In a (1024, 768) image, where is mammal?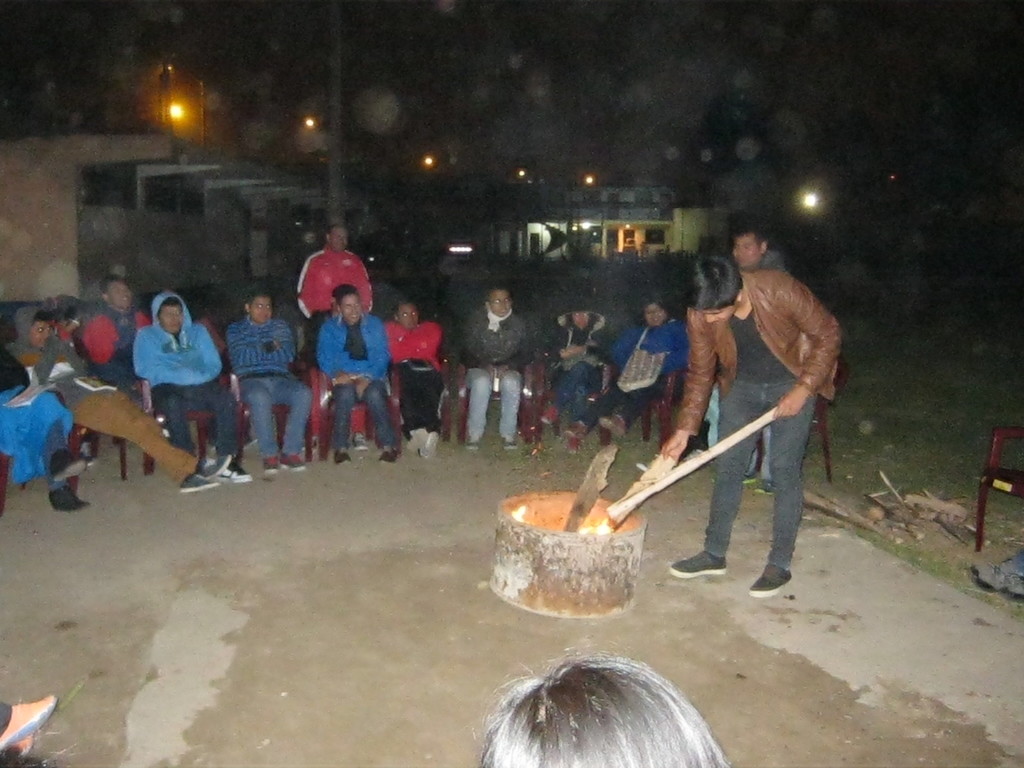
(295, 218, 373, 332).
